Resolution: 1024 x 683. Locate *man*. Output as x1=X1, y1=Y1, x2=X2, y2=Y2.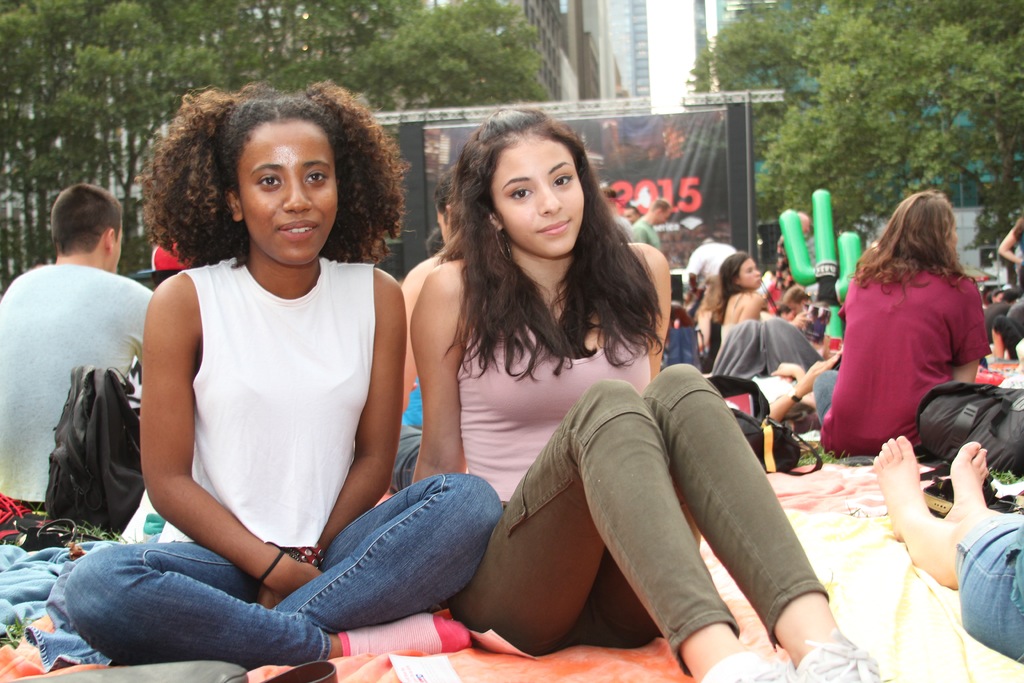
x1=982, y1=290, x2=1018, y2=343.
